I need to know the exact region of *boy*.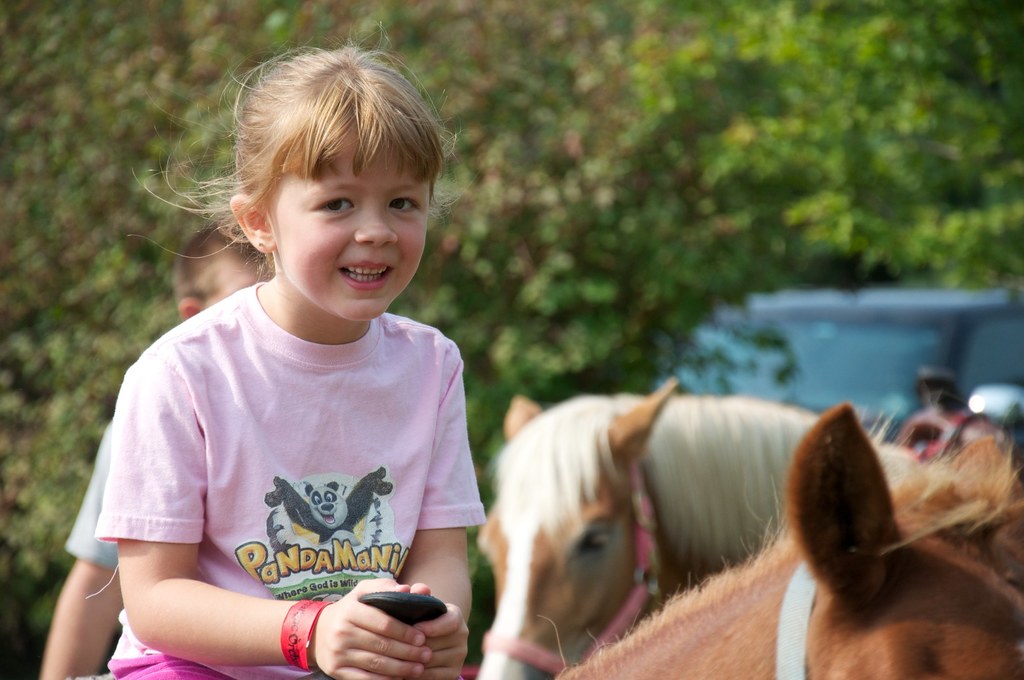
Region: (left=34, top=223, right=278, bottom=679).
